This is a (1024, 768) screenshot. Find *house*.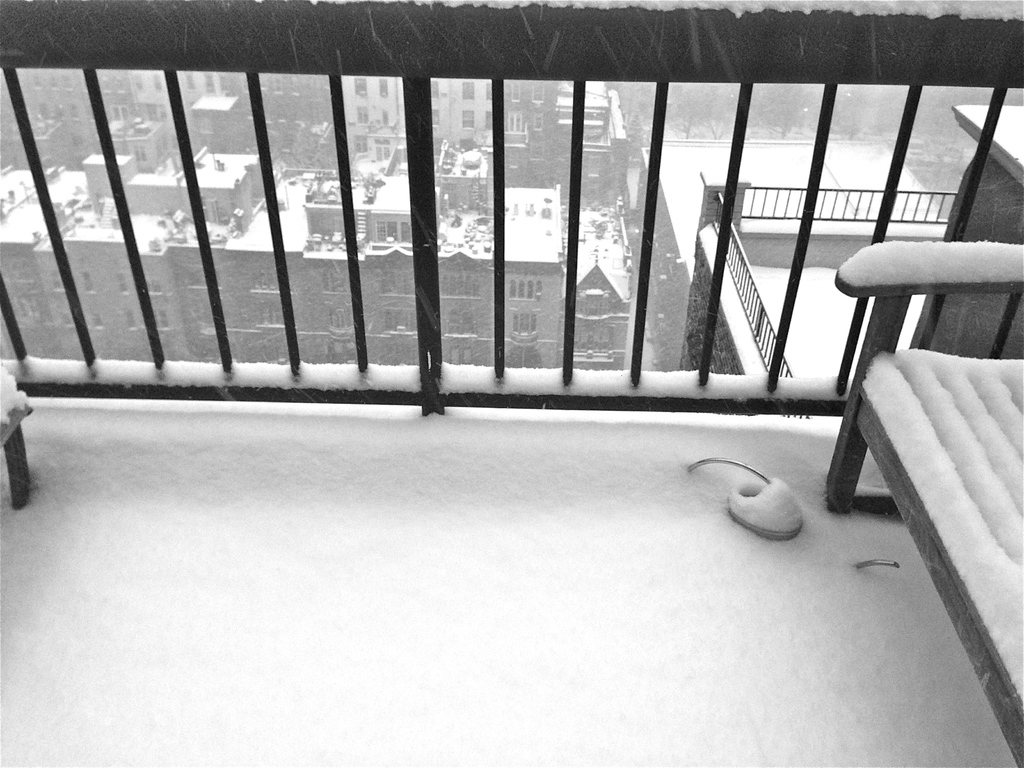
Bounding box: BBox(260, 74, 344, 177).
